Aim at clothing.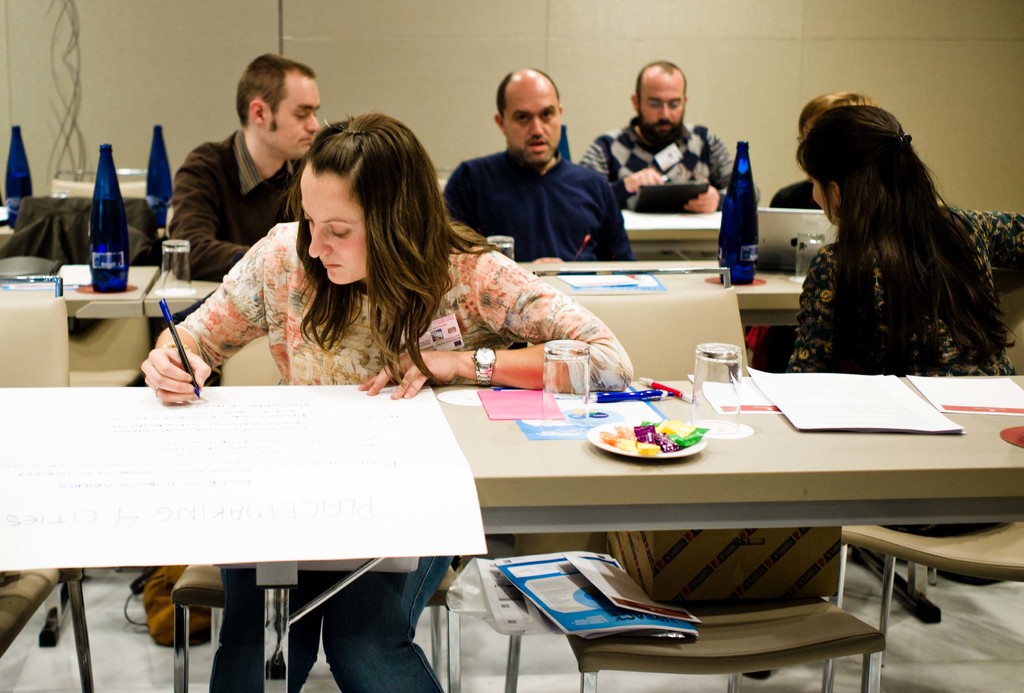
Aimed at l=170, t=218, r=636, b=692.
